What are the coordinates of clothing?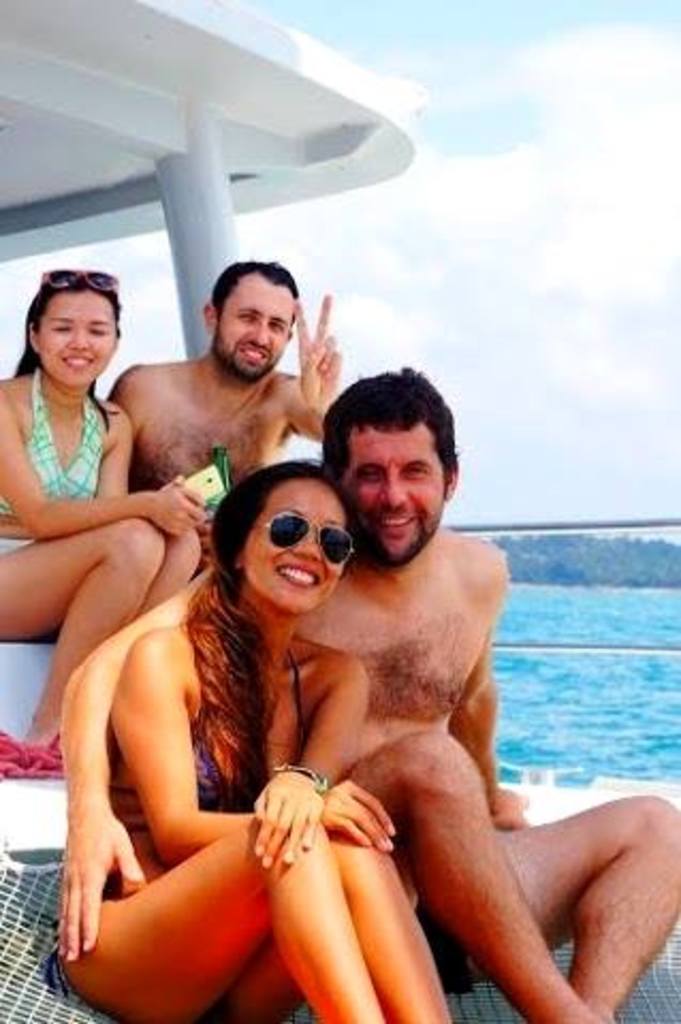
select_region(109, 634, 316, 834).
